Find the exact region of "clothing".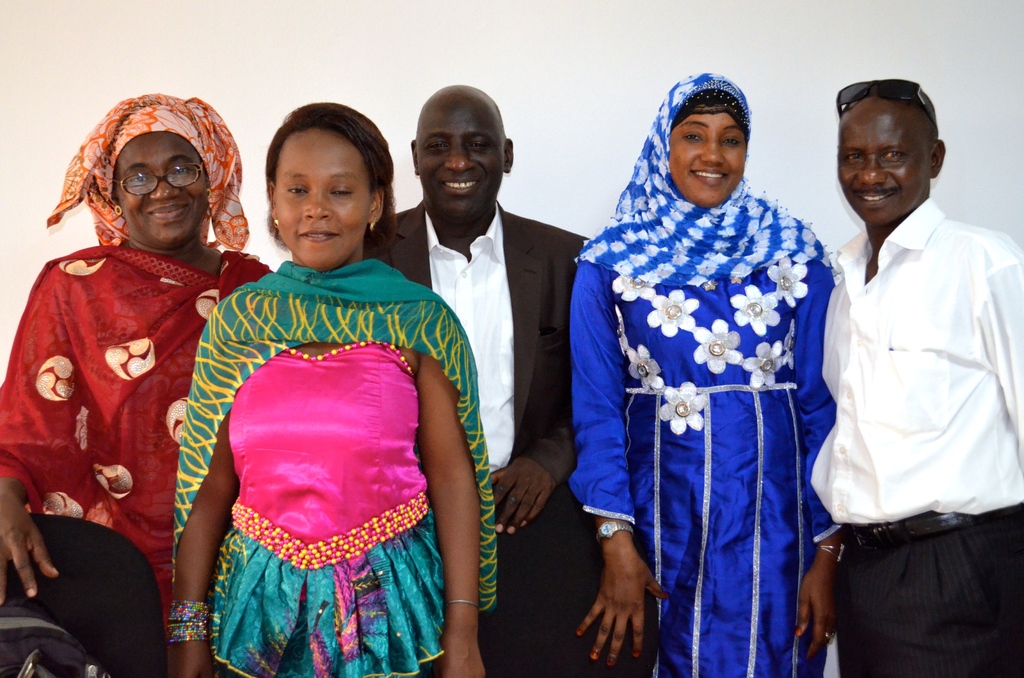
Exact region: x1=799 y1=201 x2=1023 y2=677.
